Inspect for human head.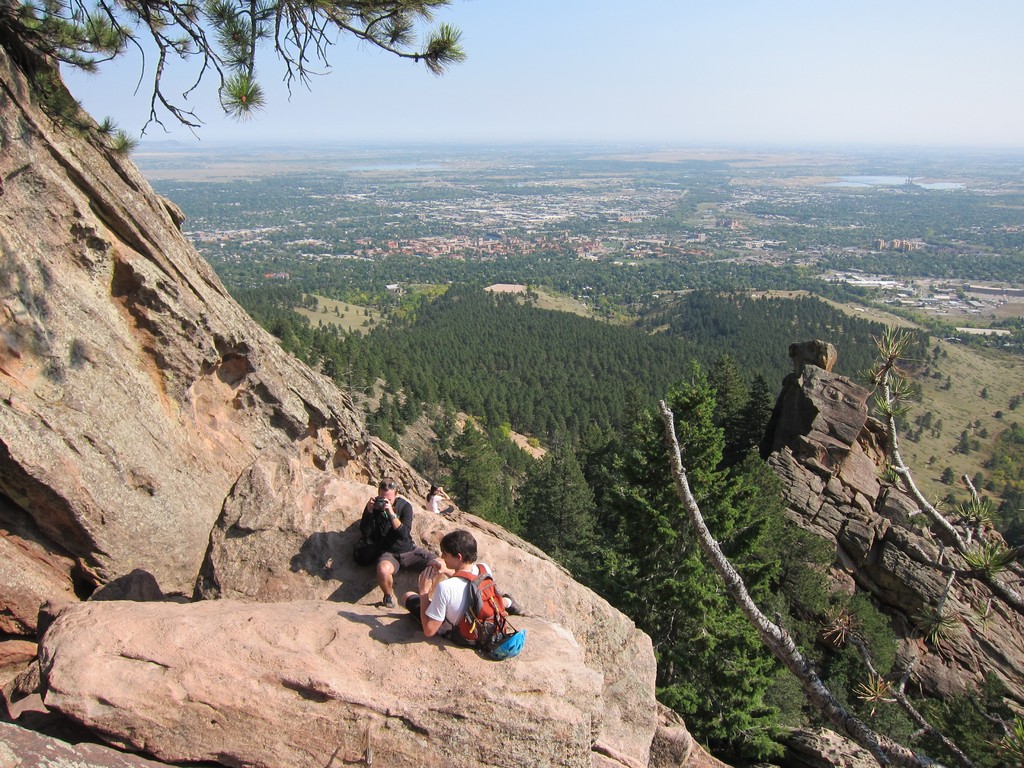
Inspection: box(378, 479, 399, 506).
